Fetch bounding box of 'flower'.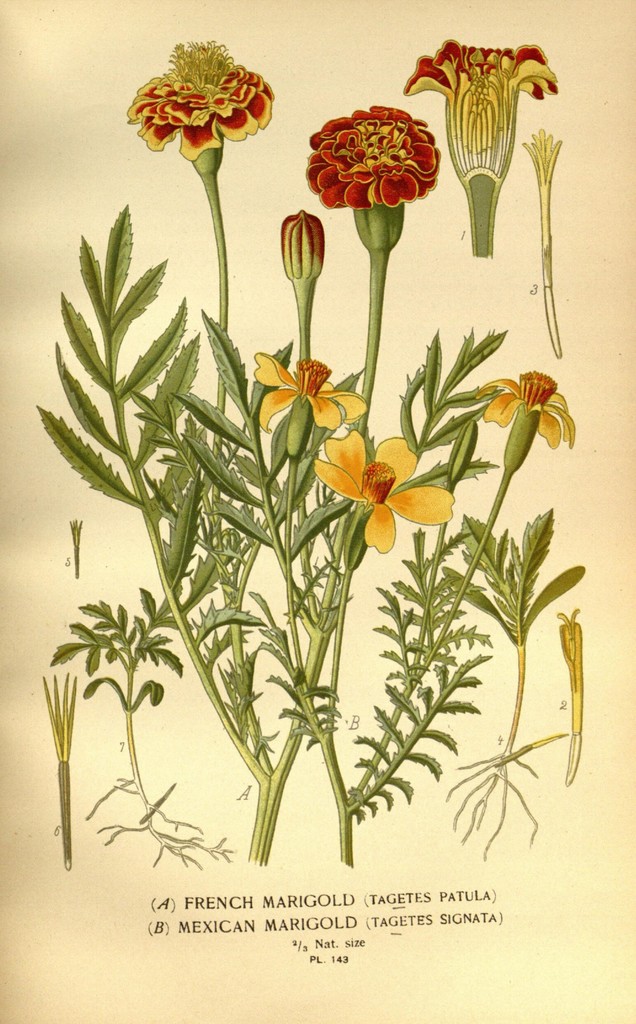
Bbox: detection(116, 34, 277, 170).
